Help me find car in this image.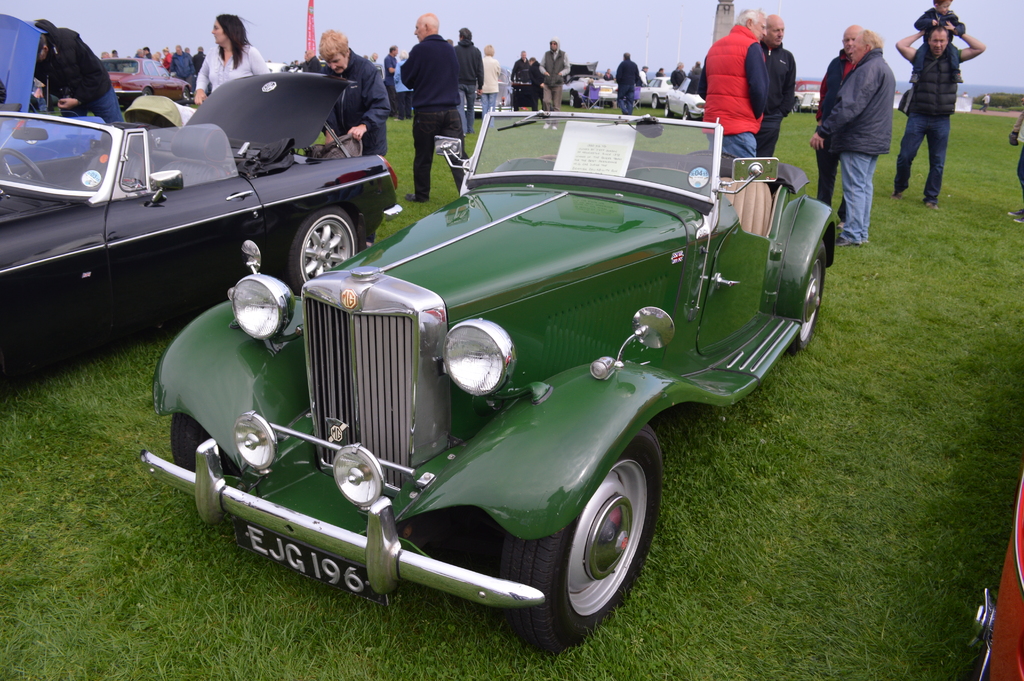
Found it: <region>0, 67, 403, 407</region>.
